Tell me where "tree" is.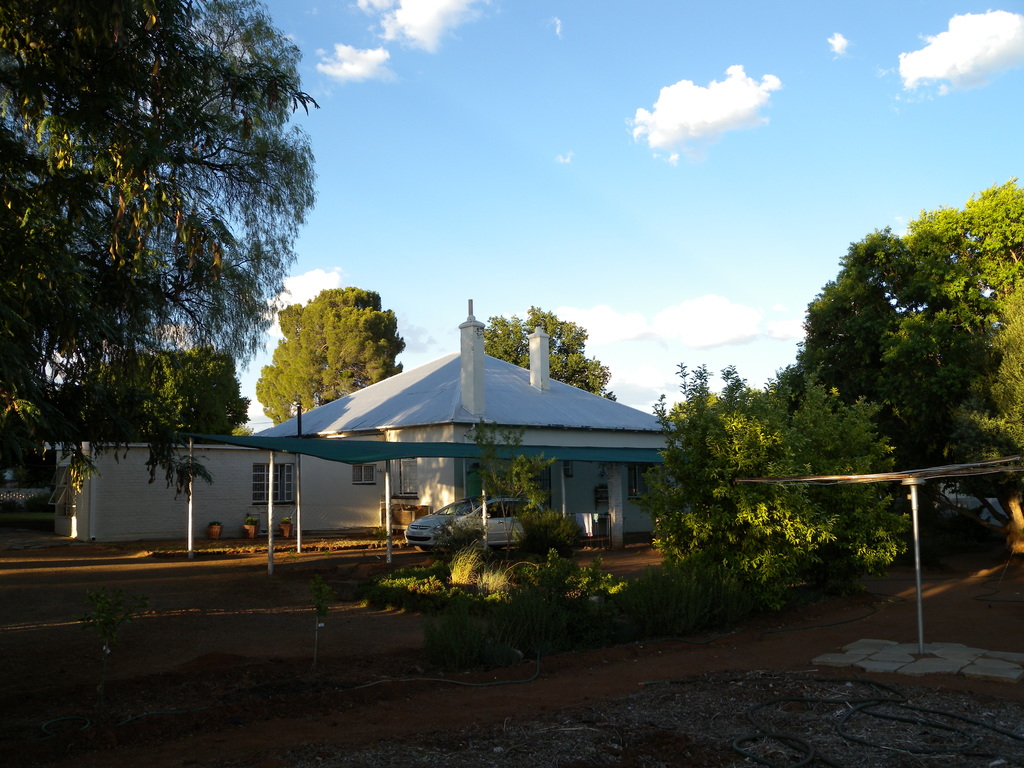
"tree" is at left=481, top=305, right=625, bottom=394.
